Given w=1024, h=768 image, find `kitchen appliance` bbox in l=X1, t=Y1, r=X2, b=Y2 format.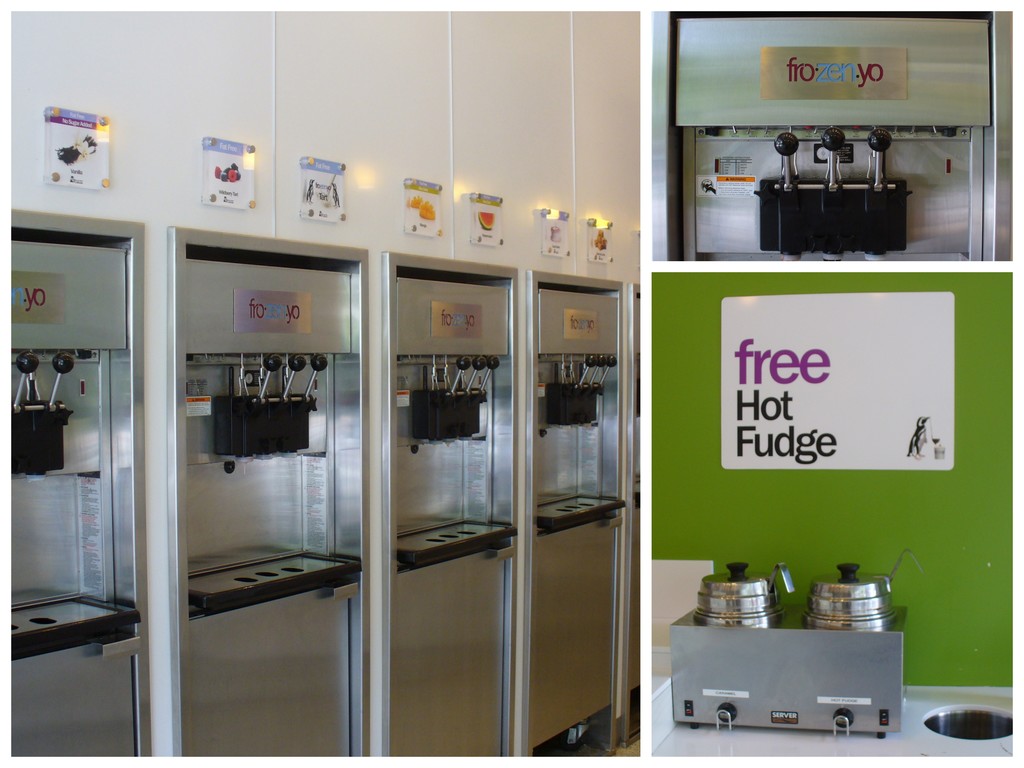
l=527, t=268, r=626, b=758.
